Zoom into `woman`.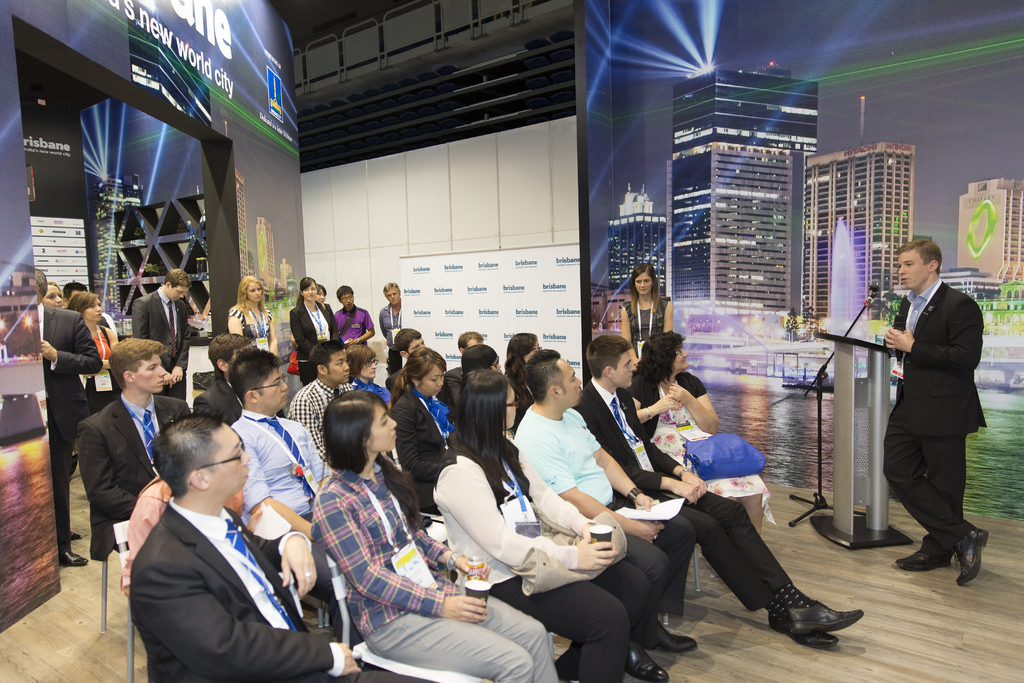
Zoom target: 502,329,556,431.
